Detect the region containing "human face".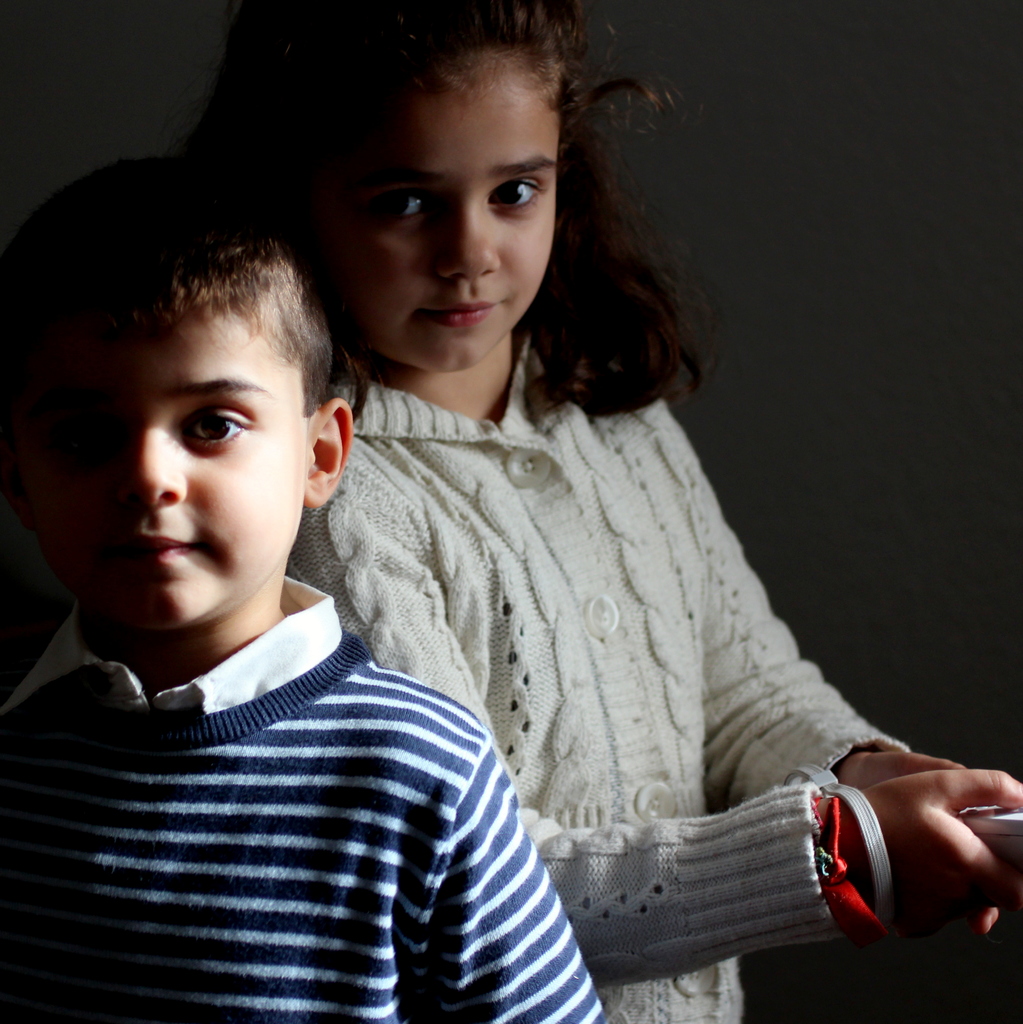
box(35, 323, 306, 633).
